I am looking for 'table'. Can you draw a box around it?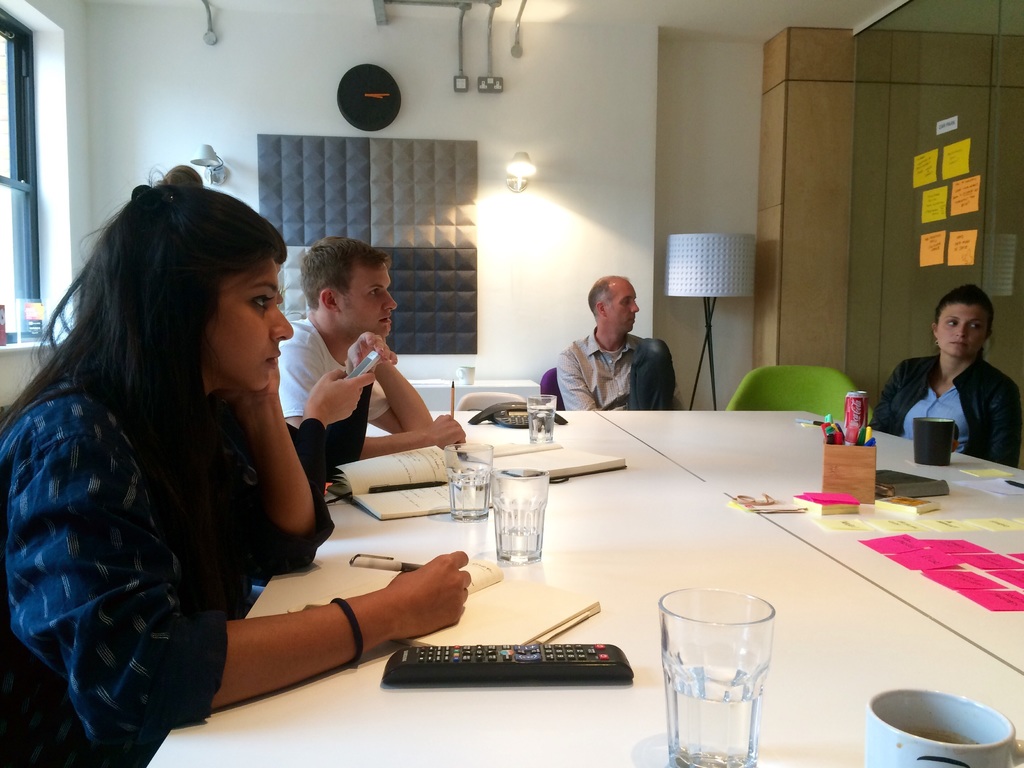
Sure, the bounding box is [406,380,540,412].
